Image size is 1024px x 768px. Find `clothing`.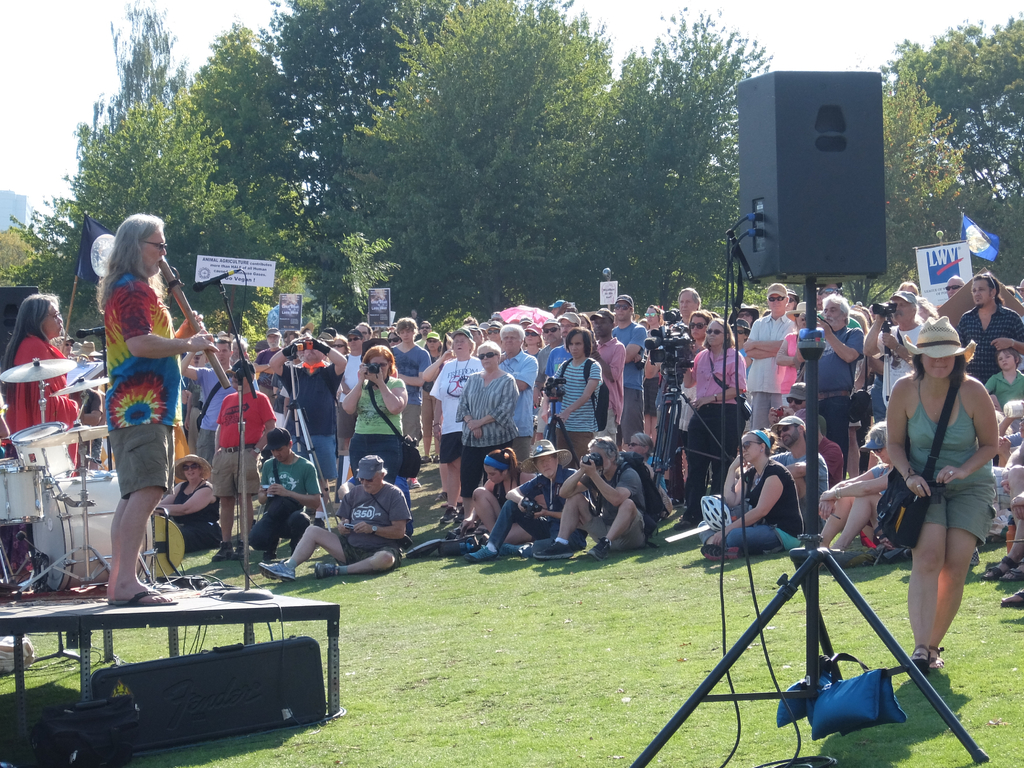
box(88, 248, 190, 533).
